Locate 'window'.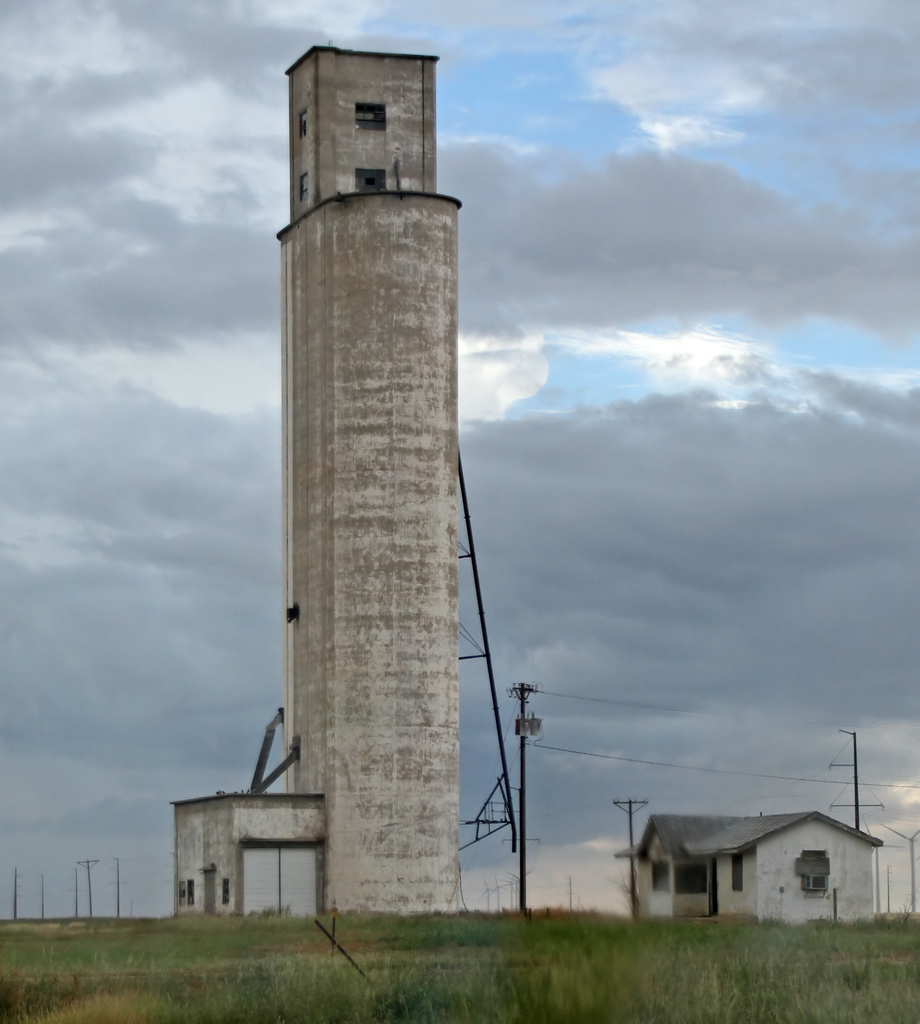
Bounding box: bbox=(731, 853, 745, 892).
